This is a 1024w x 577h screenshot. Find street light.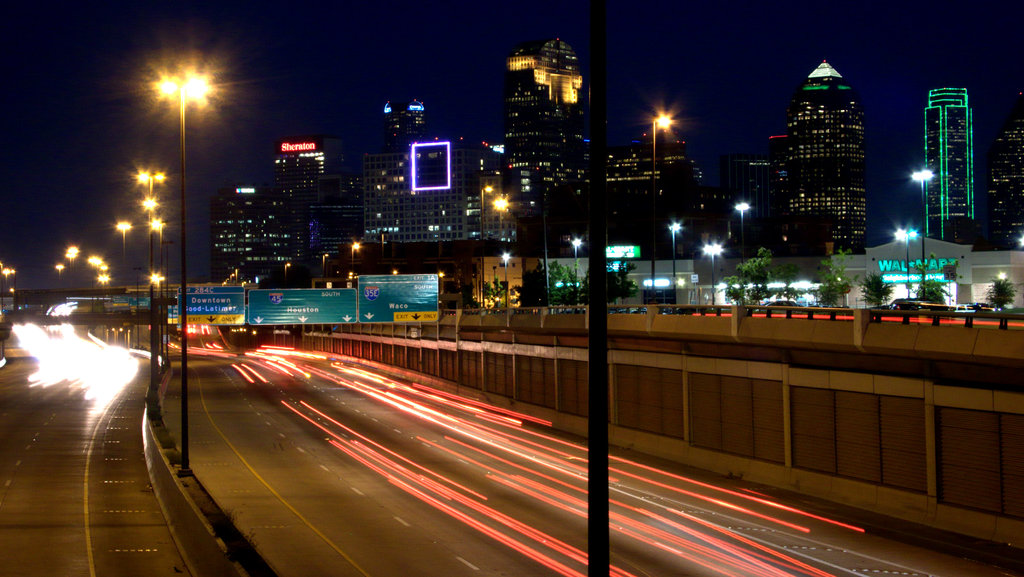
Bounding box: 159/239/172/358.
